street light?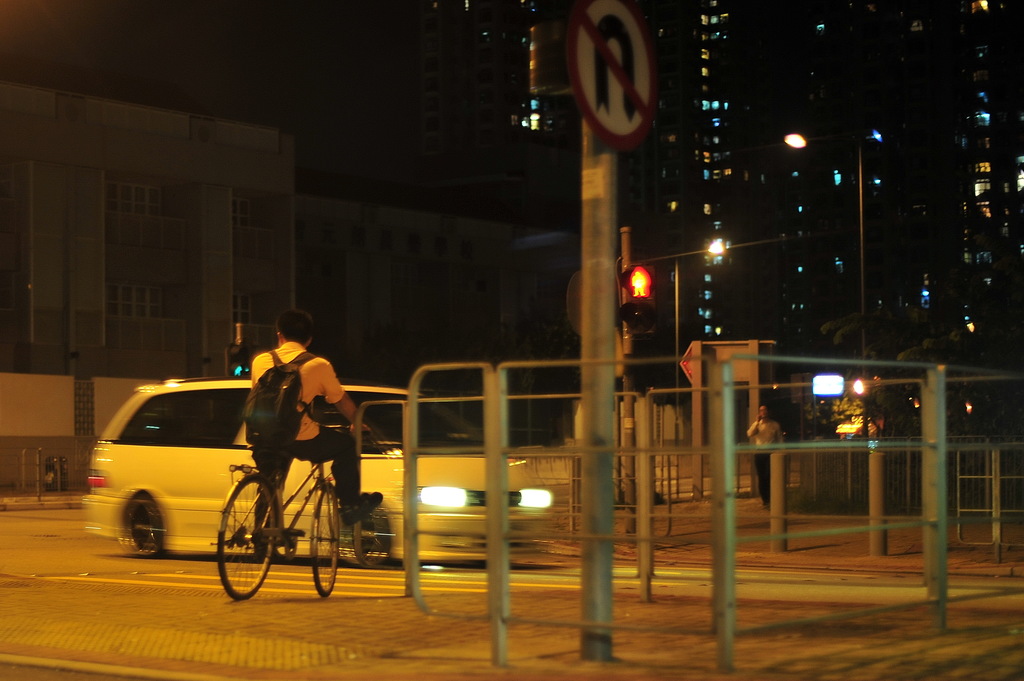
box=[622, 228, 728, 351]
